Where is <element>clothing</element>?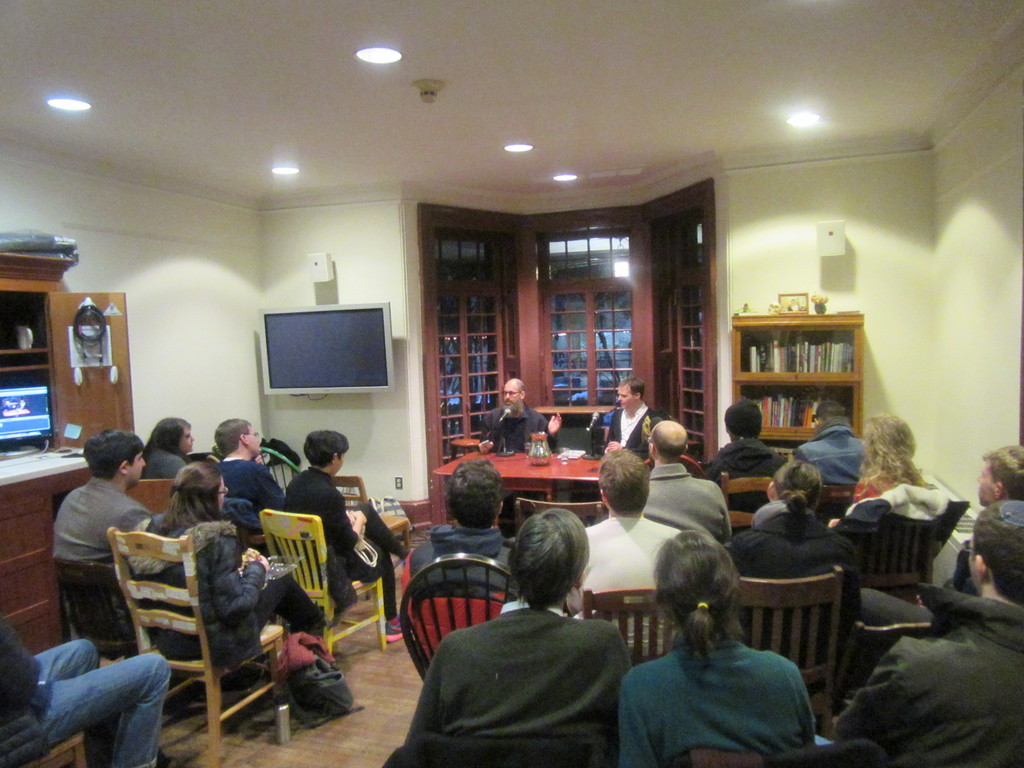
(x1=586, y1=399, x2=666, y2=461).
